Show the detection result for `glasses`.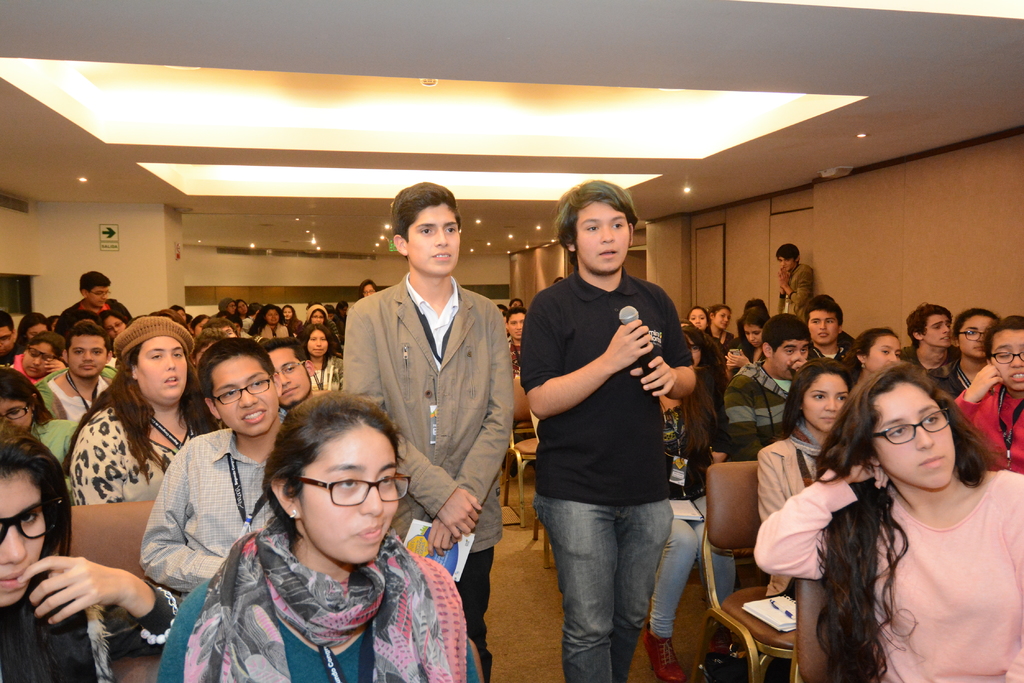
locate(273, 360, 306, 375).
